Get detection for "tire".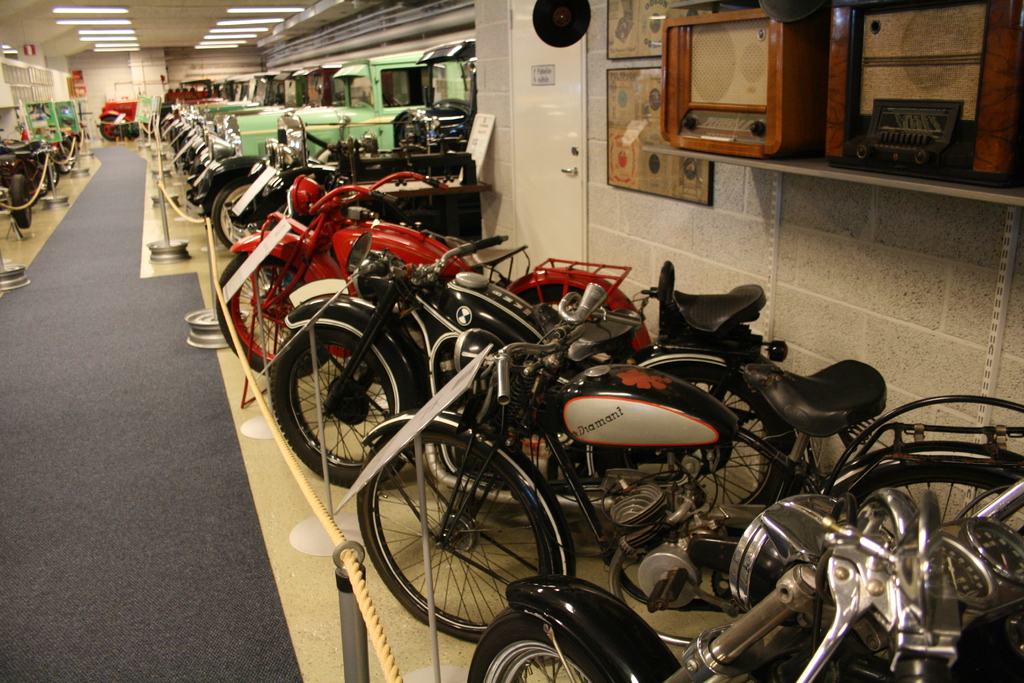
Detection: select_region(605, 365, 790, 555).
